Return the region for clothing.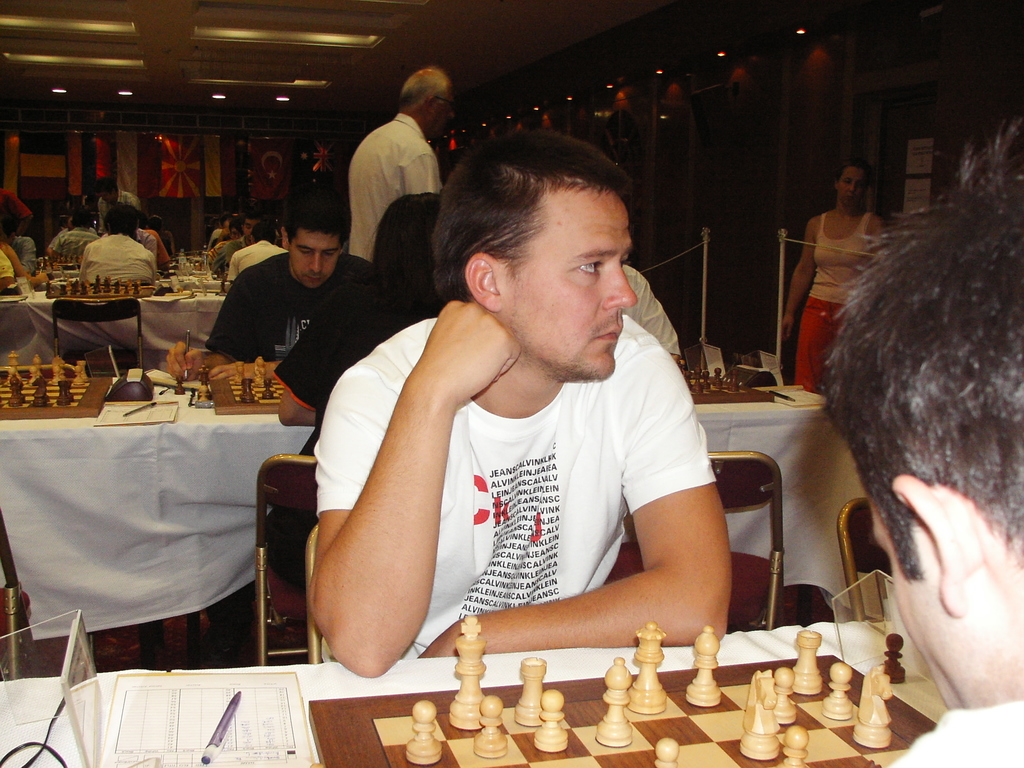
bbox=[221, 236, 276, 282].
